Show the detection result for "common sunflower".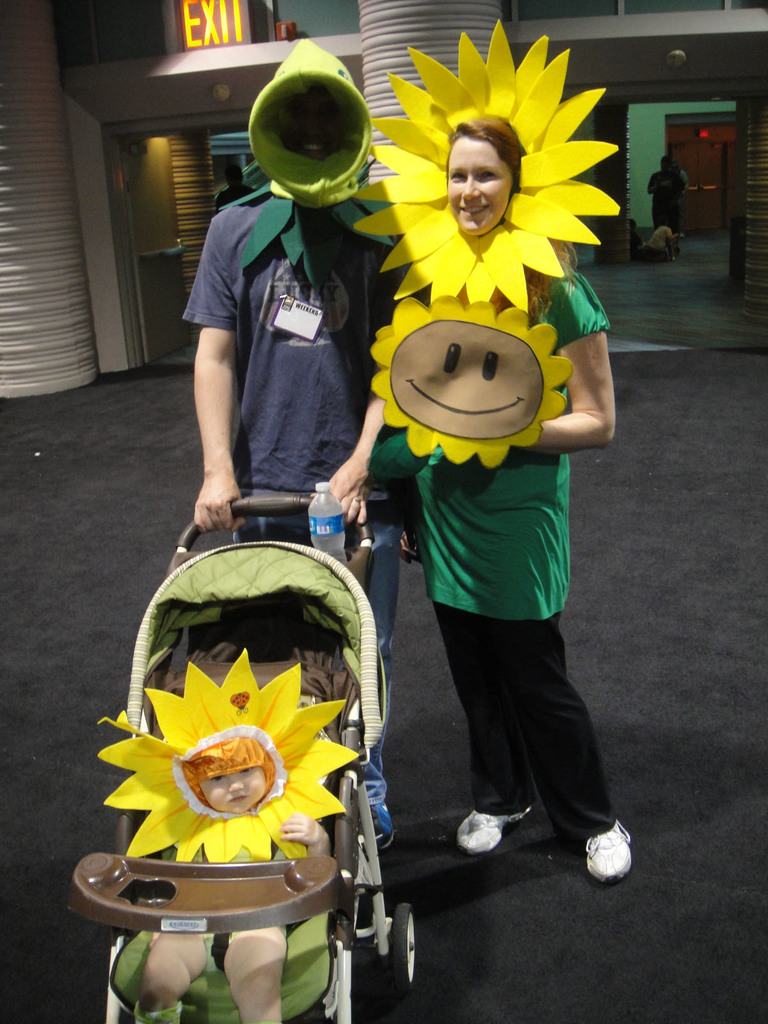
95/648/359/868.
